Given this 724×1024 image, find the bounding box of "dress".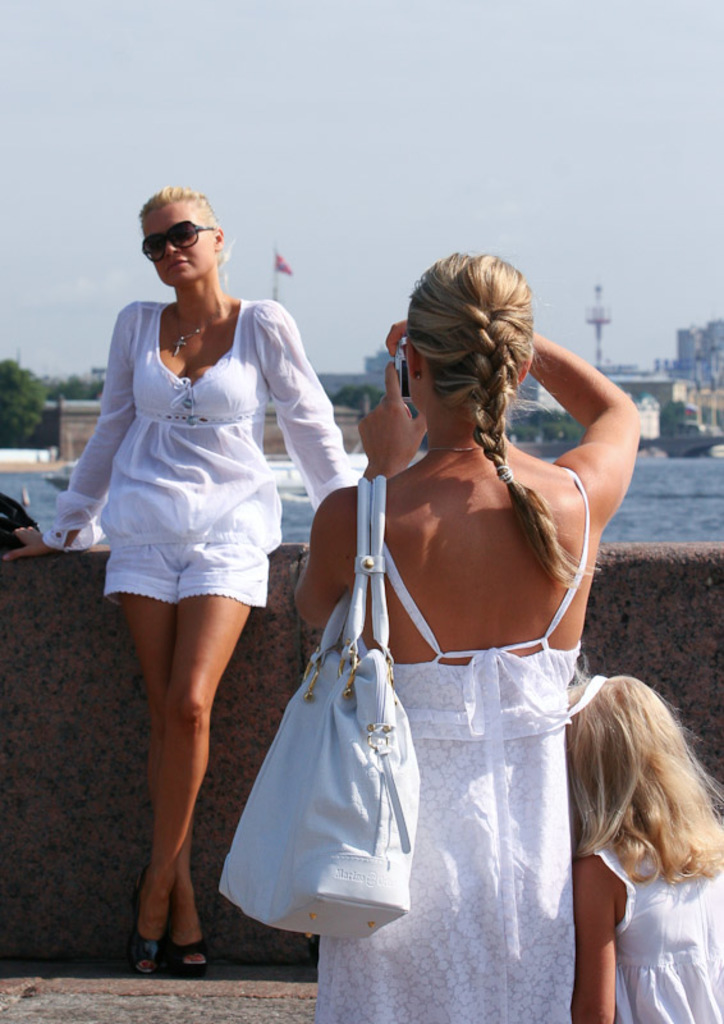
50,294,372,616.
